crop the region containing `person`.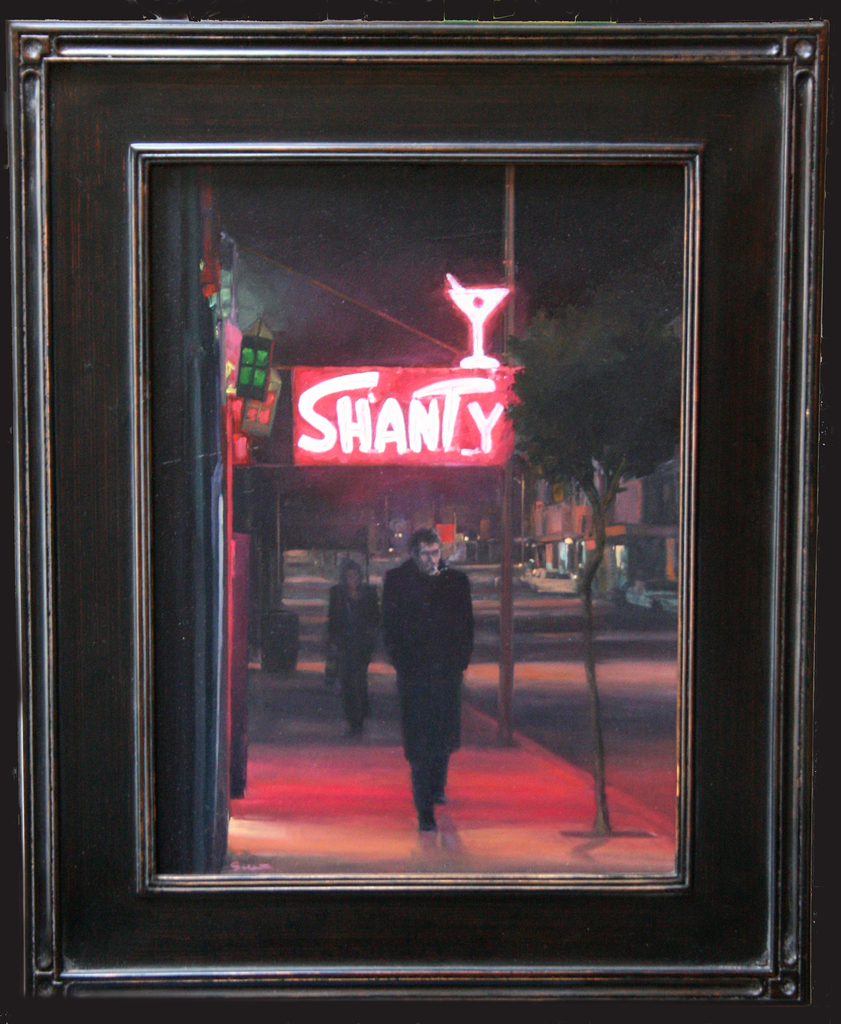
Crop region: bbox=[385, 531, 477, 829].
